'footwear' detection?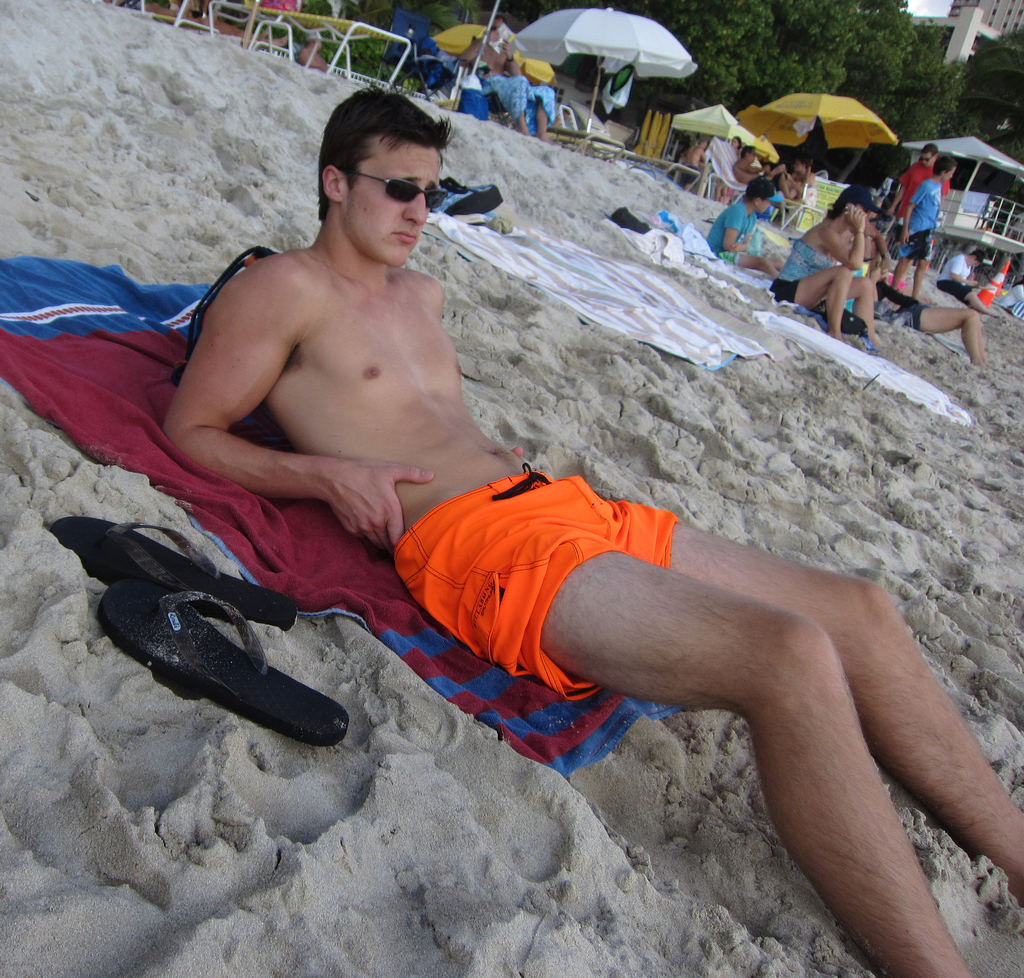
(94, 577, 351, 746)
